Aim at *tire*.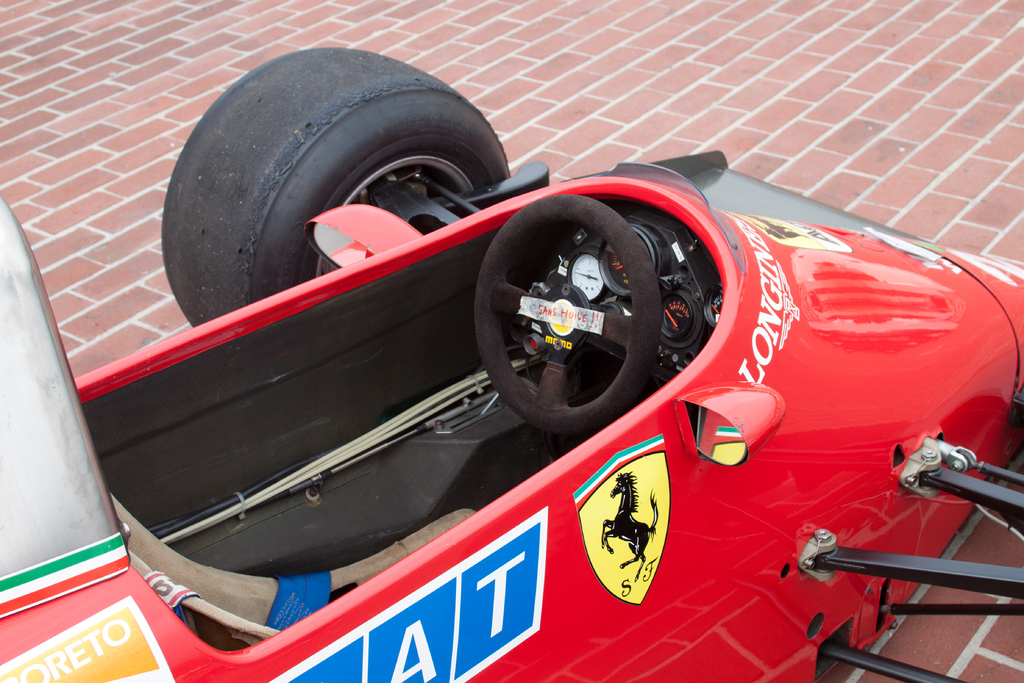
Aimed at bbox=(120, 51, 533, 302).
